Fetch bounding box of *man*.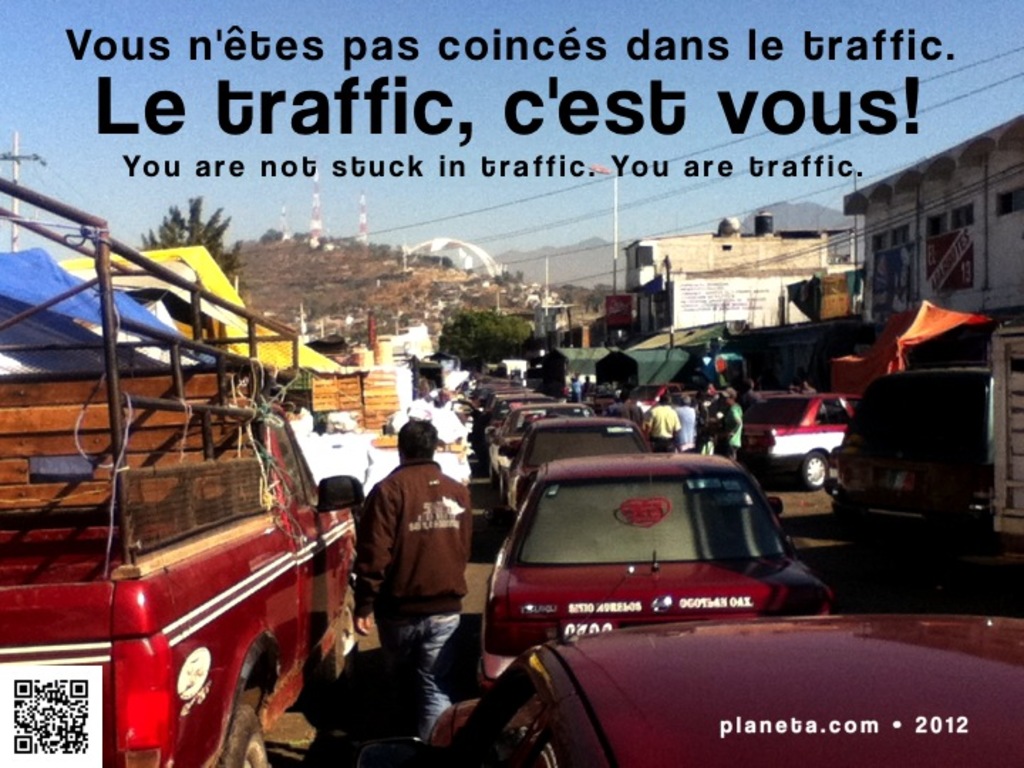
Bbox: pyautogui.locateOnScreen(353, 414, 465, 752).
